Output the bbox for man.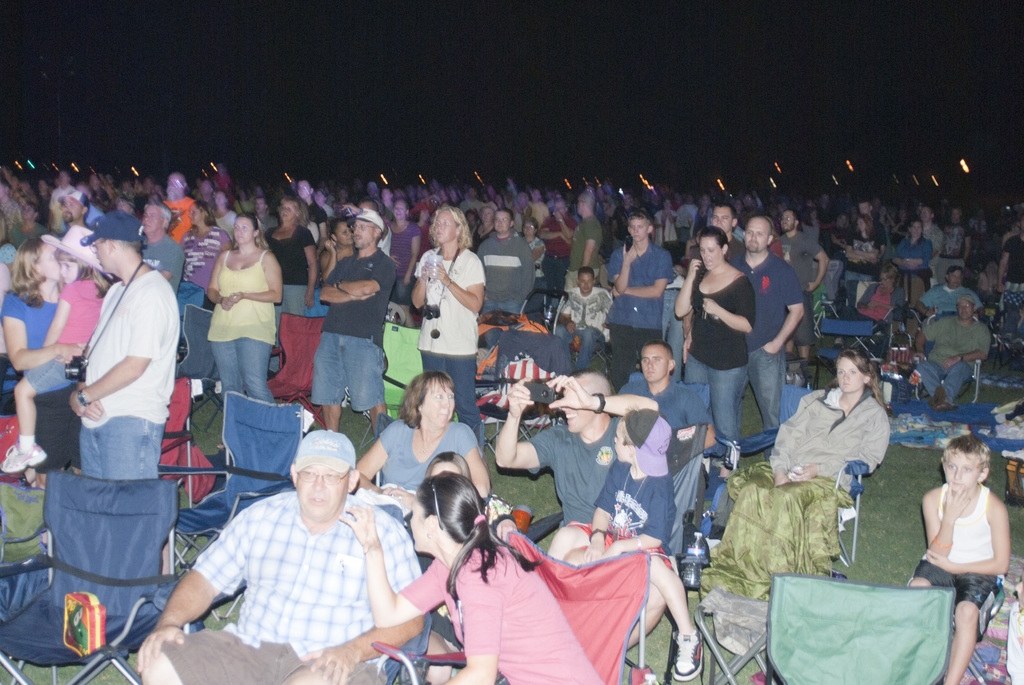
left=690, top=204, right=741, bottom=266.
